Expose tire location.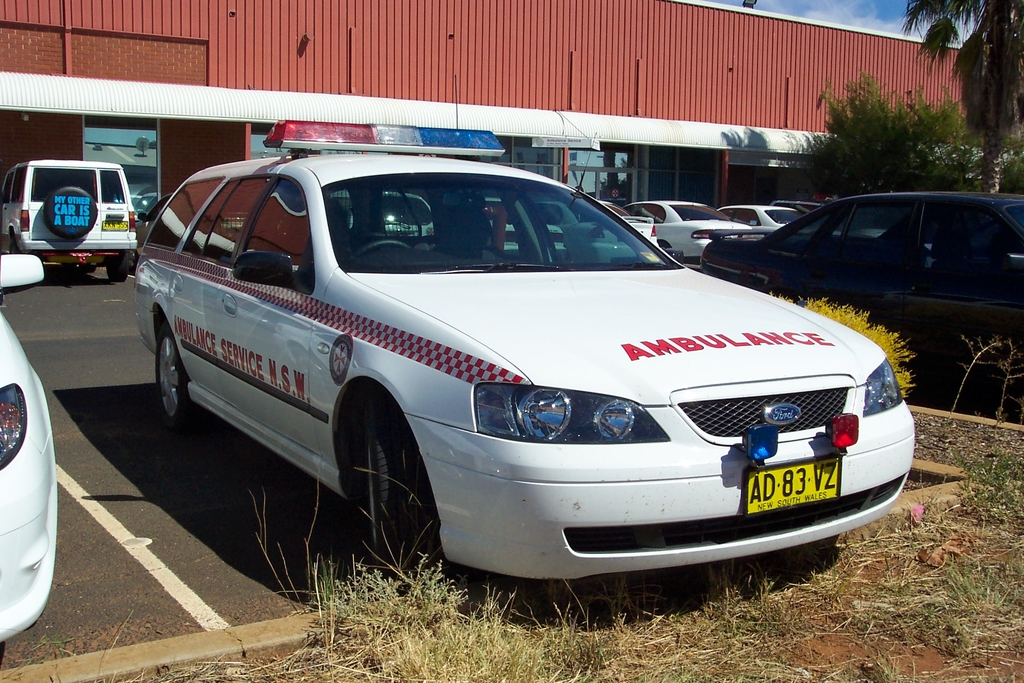
Exposed at 110,258,132,281.
